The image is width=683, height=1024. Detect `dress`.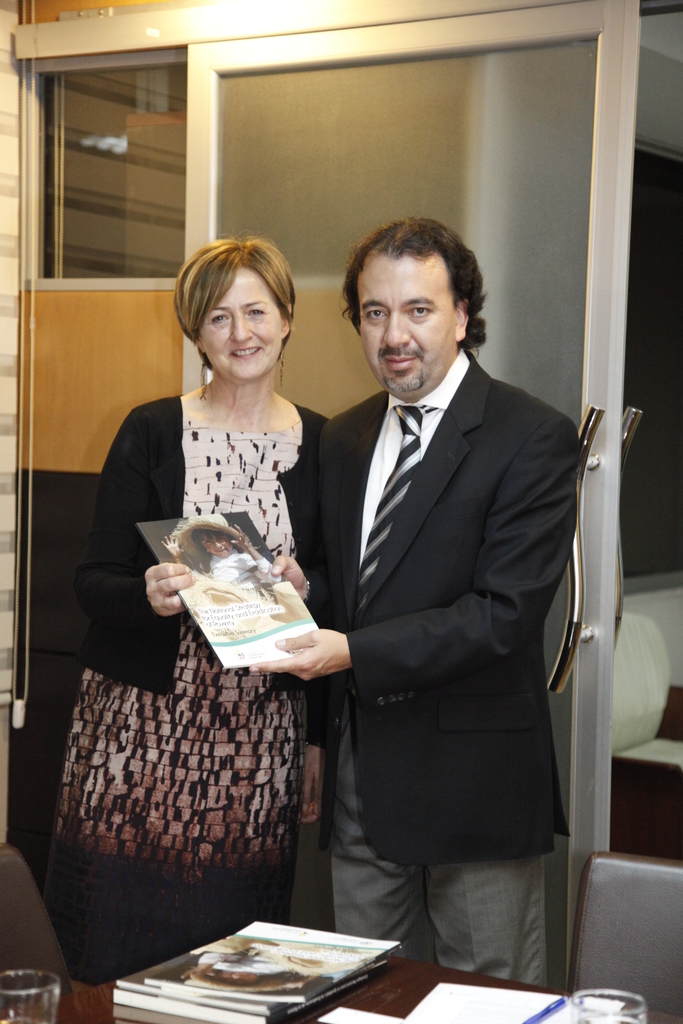
Detection: l=43, t=388, r=339, b=979.
